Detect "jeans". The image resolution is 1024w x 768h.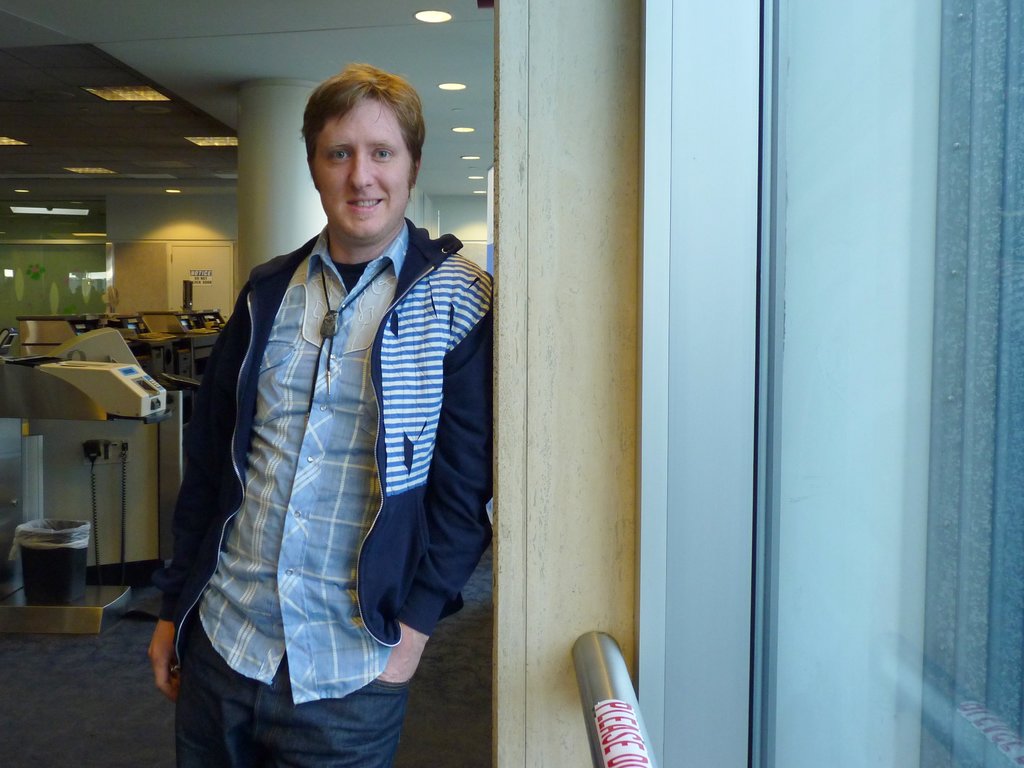
180/623/445/762.
